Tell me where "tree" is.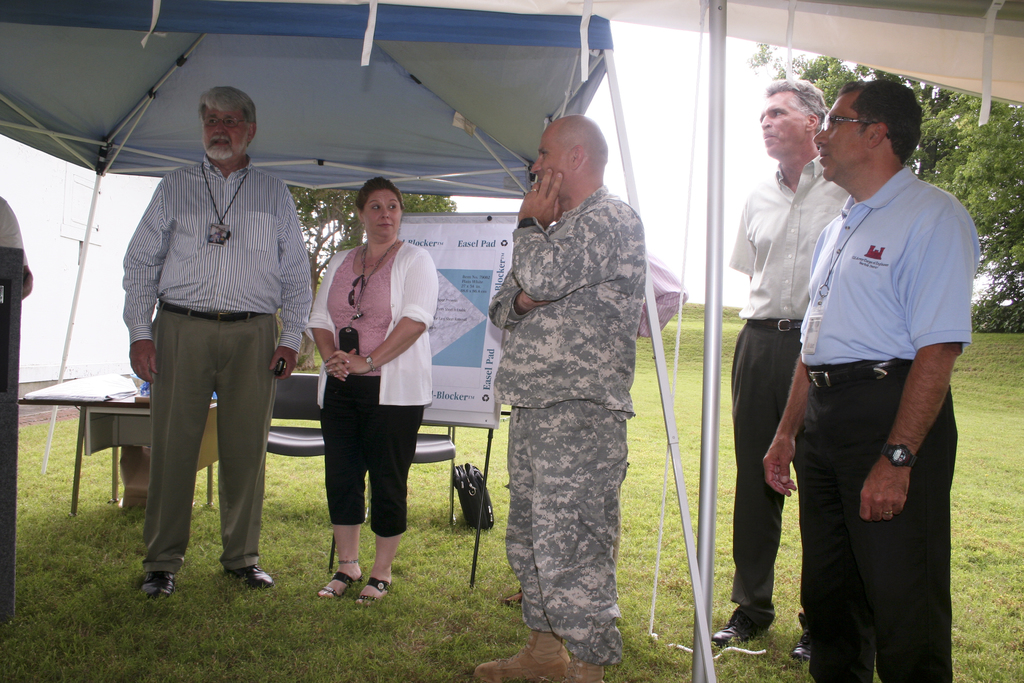
"tree" is at [x1=274, y1=183, x2=461, y2=370].
